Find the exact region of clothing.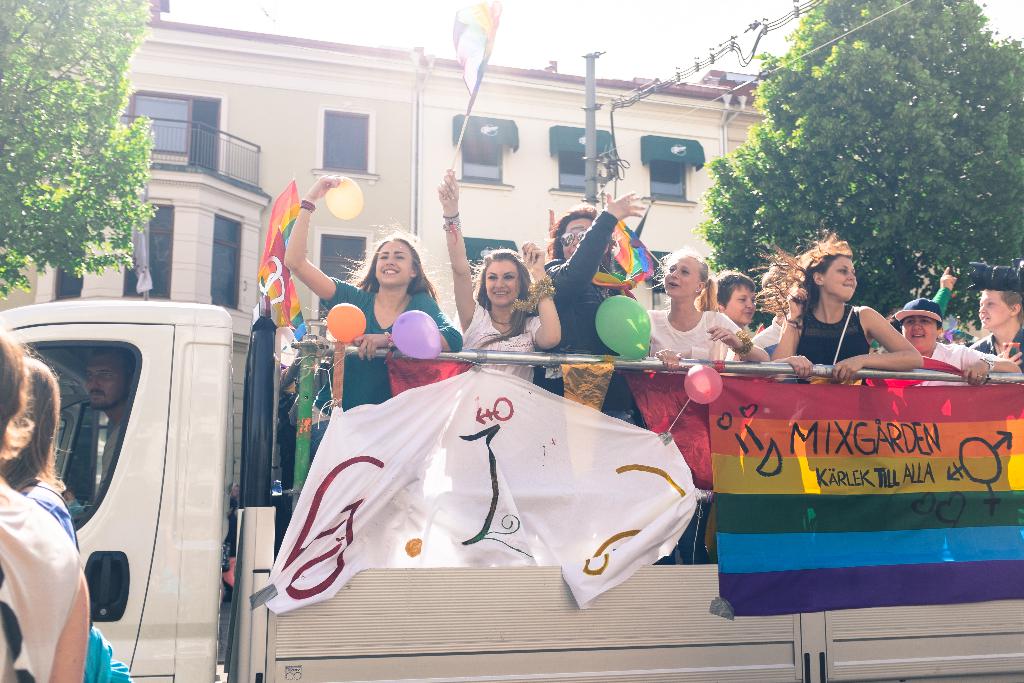
Exact region: detection(322, 288, 468, 417).
